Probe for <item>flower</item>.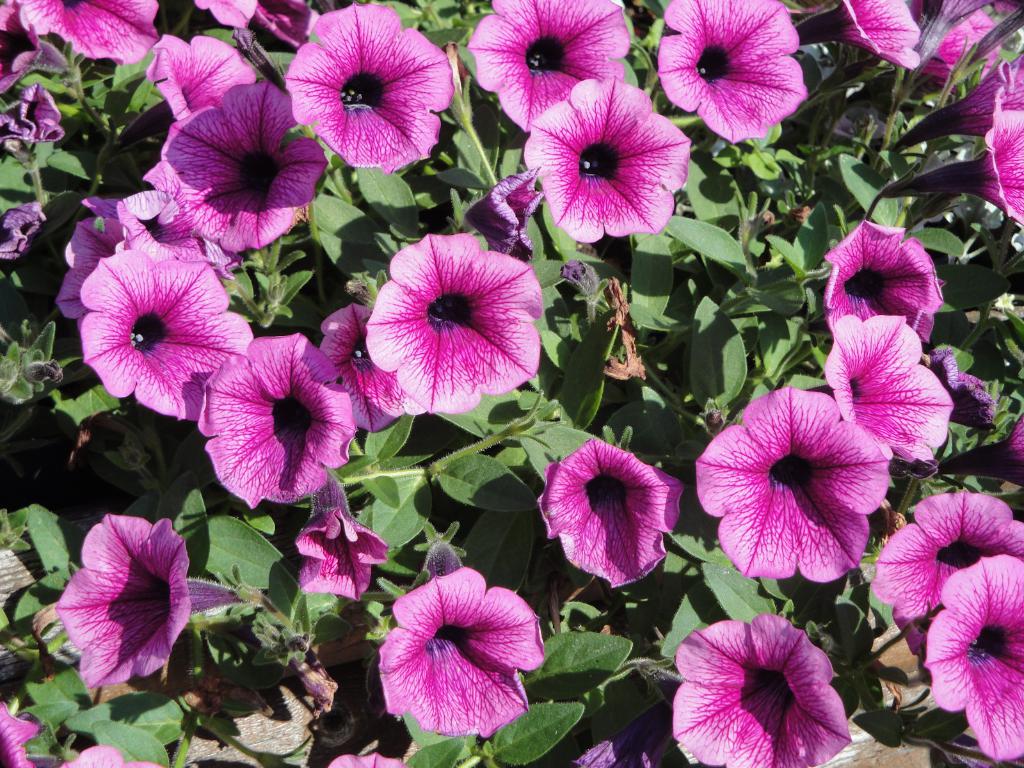
Probe result: region(694, 385, 887, 595).
